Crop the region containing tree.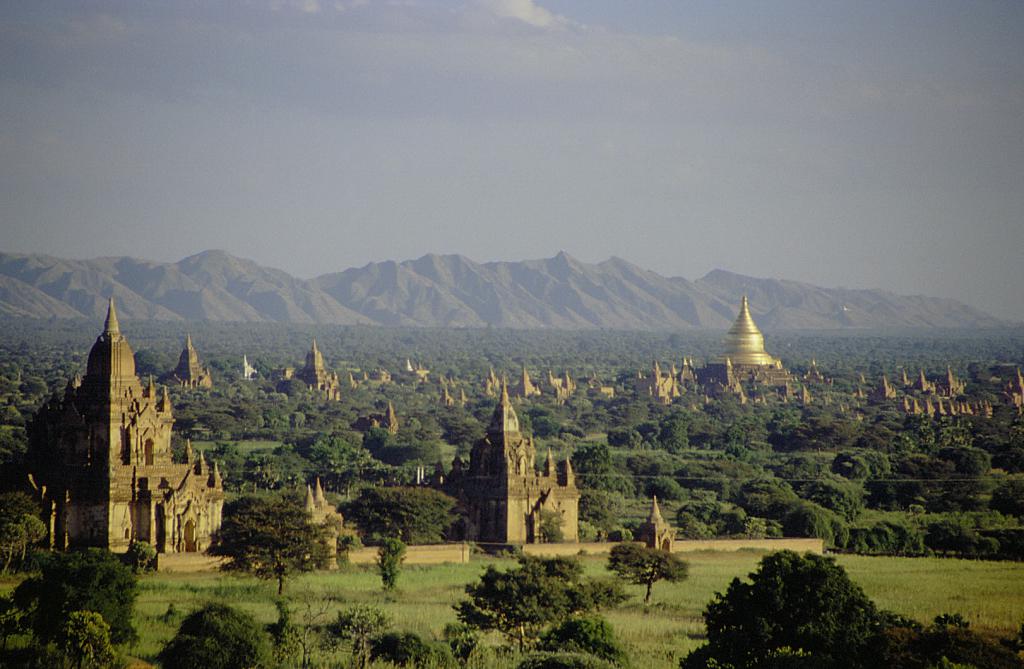
Crop region: (x1=449, y1=553, x2=632, y2=654).
